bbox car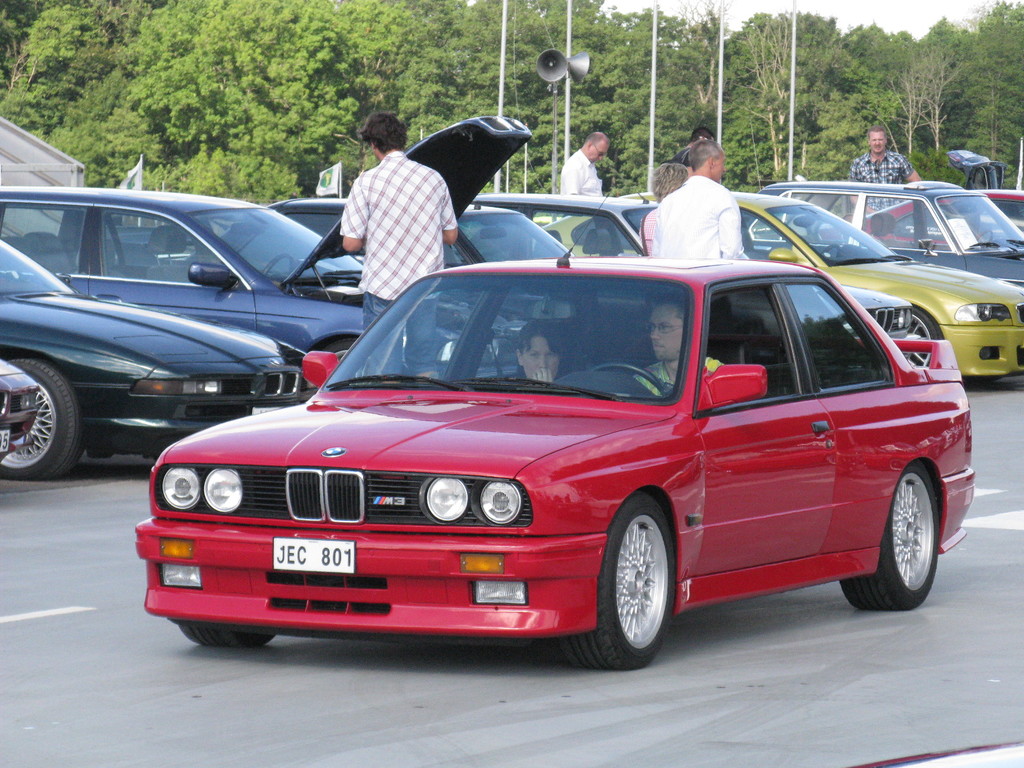
rect(789, 177, 1023, 288)
